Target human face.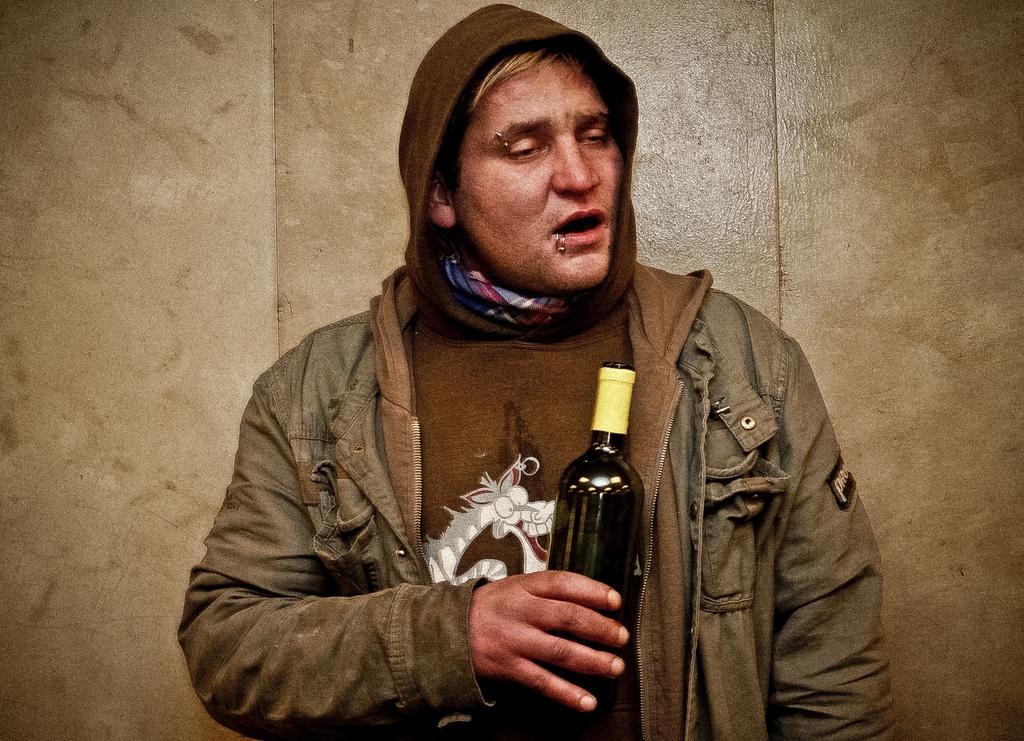
Target region: Rect(444, 60, 623, 292).
